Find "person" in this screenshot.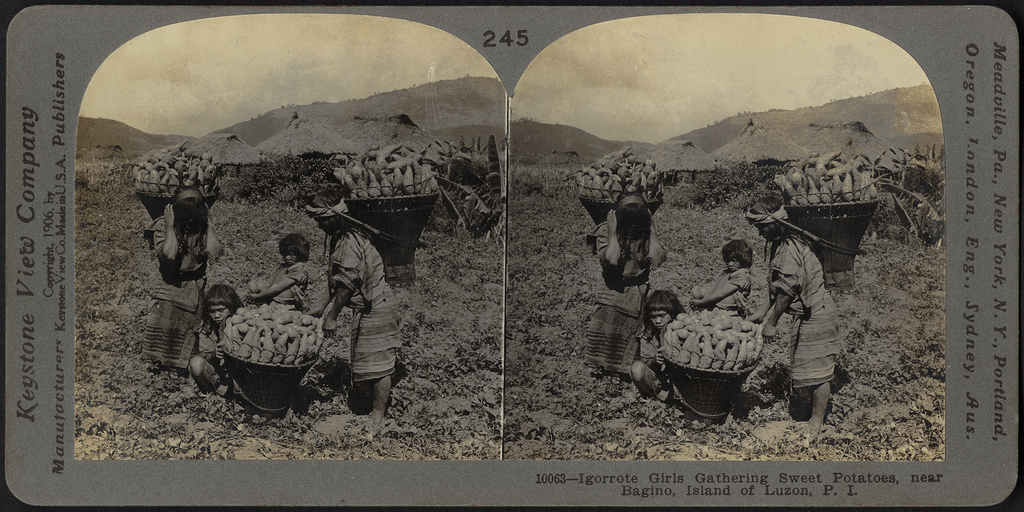
The bounding box for "person" is box(138, 180, 206, 384).
